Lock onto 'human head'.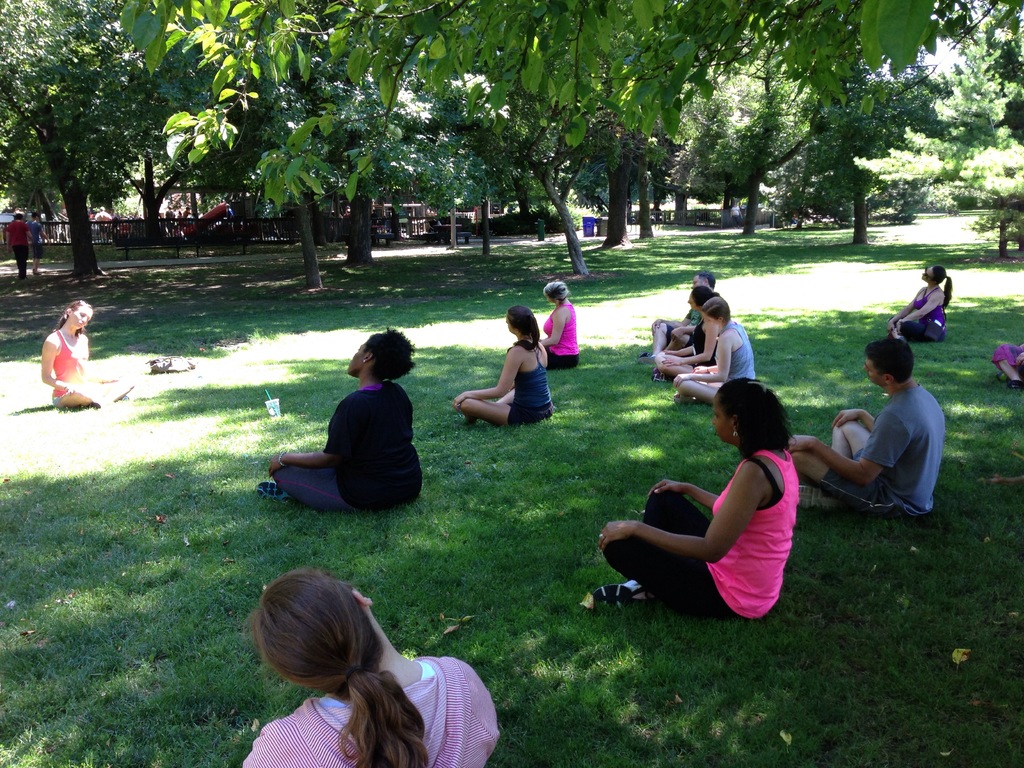
Locked: 541/282/568/301.
